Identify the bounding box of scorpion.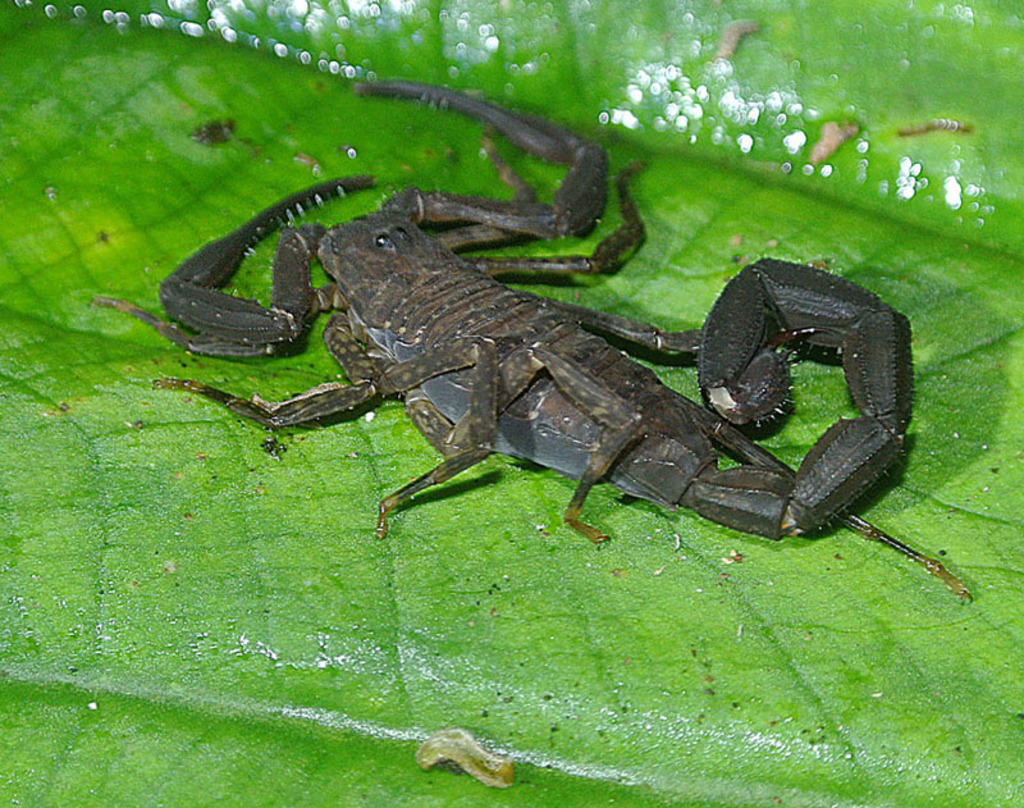
BBox(81, 72, 972, 595).
